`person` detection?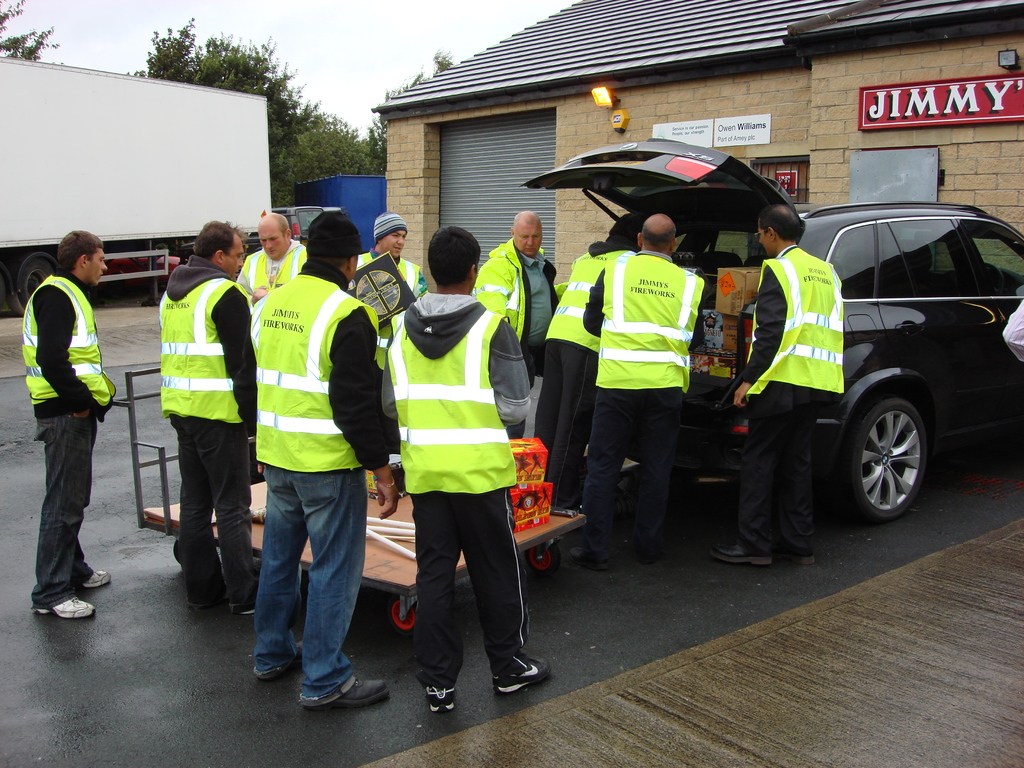
{"x1": 231, "y1": 213, "x2": 312, "y2": 305}
